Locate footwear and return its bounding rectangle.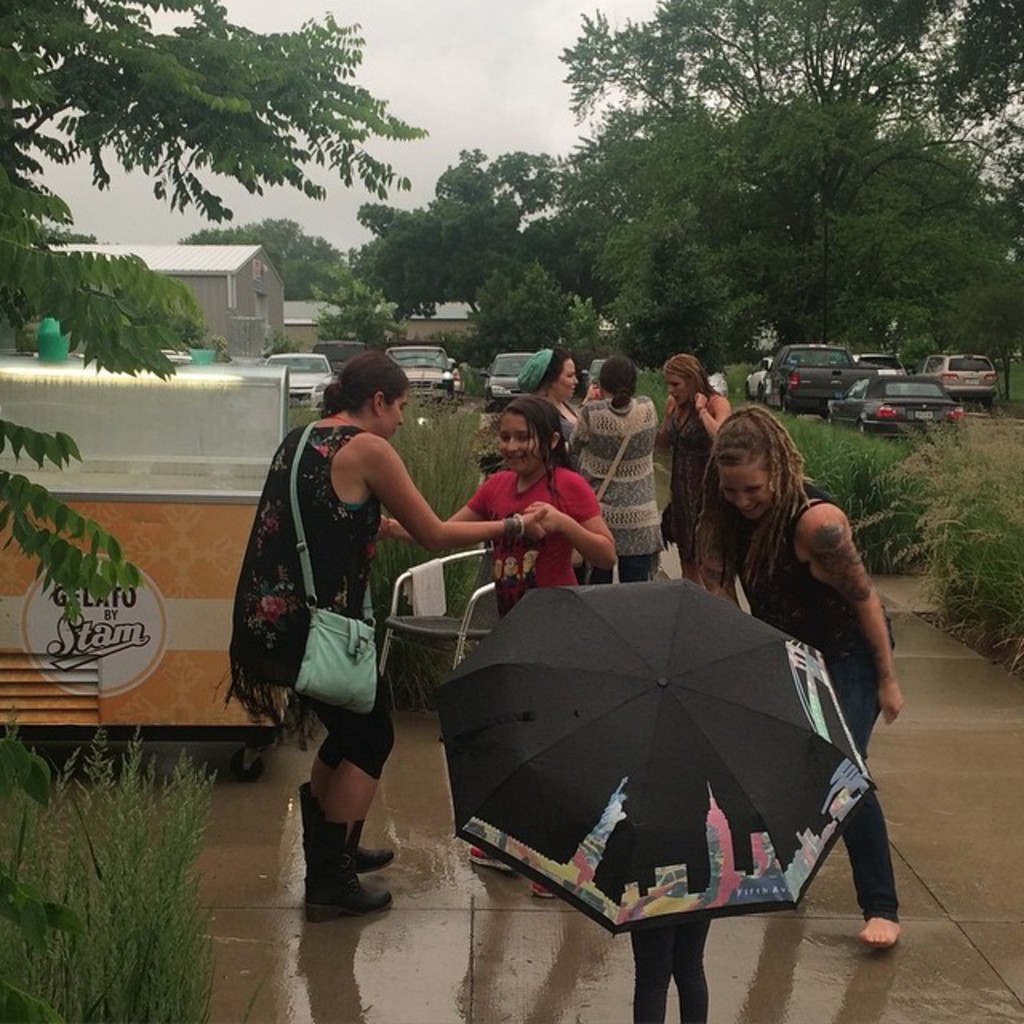
523:883:555:898.
